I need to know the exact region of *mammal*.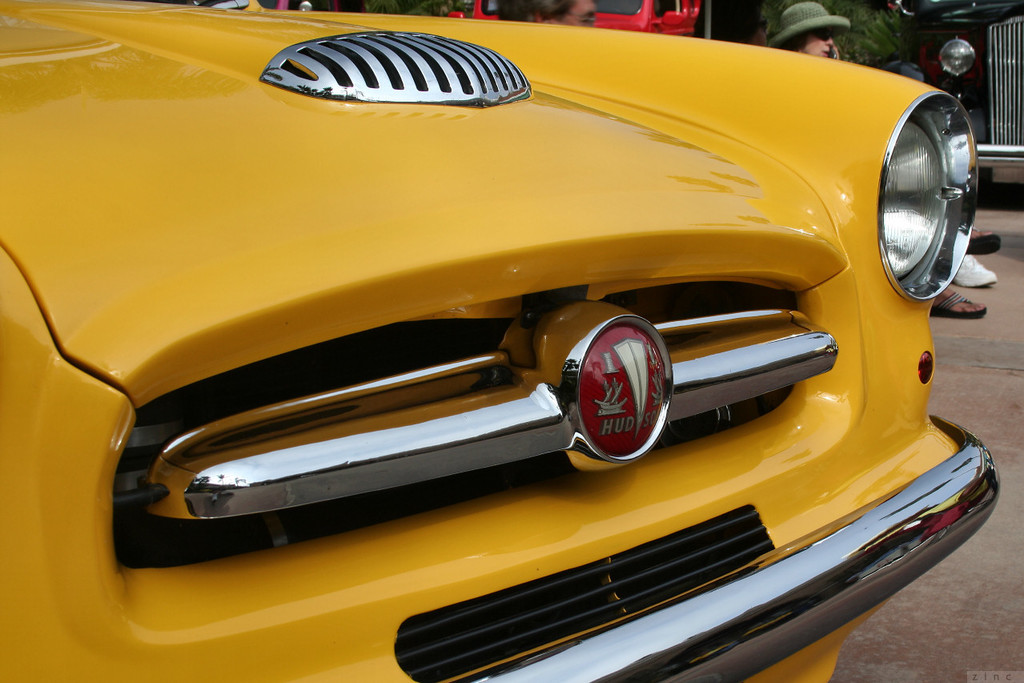
Region: <box>875,15,985,323</box>.
